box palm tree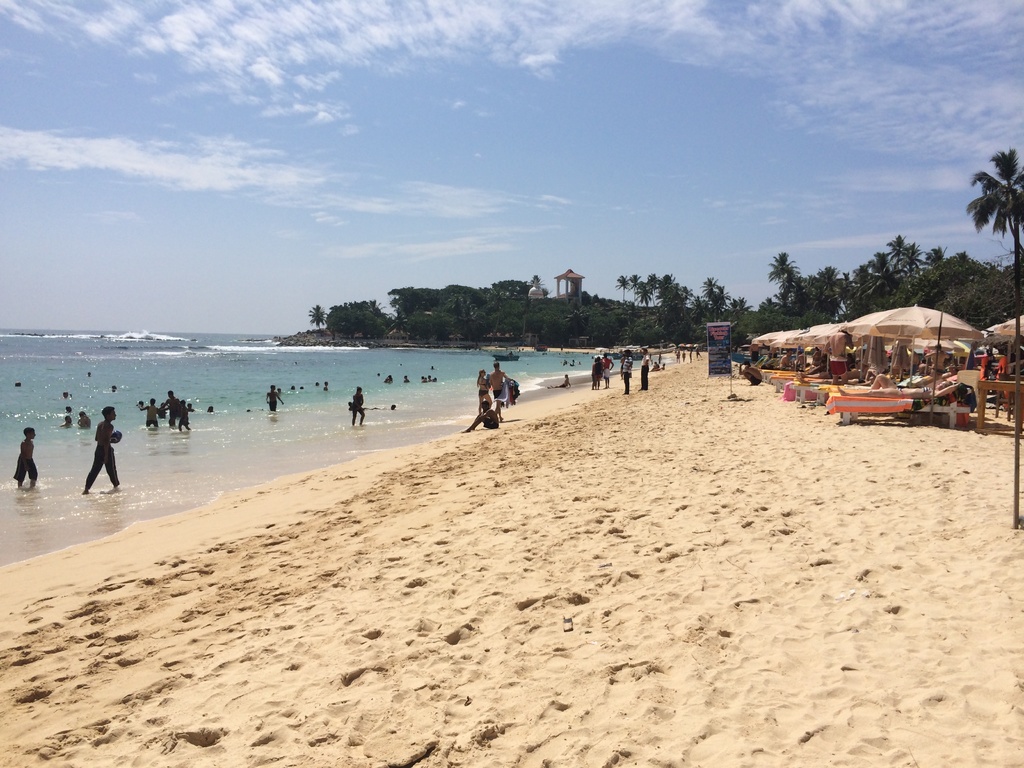
select_region(901, 243, 916, 287)
